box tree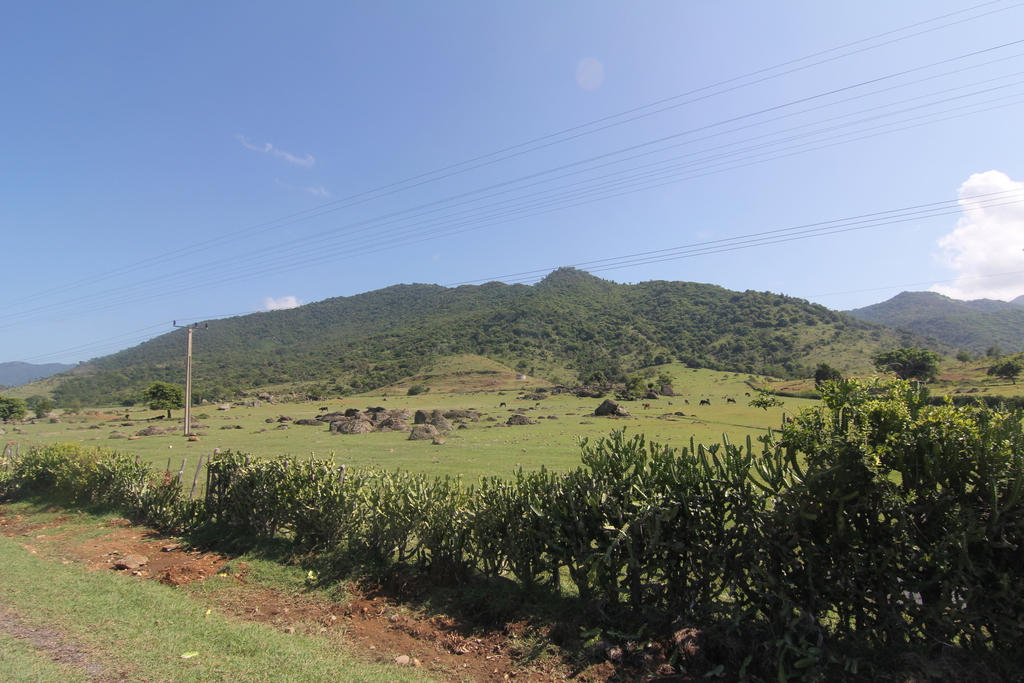
left=868, top=343, right=939, bottom=386
